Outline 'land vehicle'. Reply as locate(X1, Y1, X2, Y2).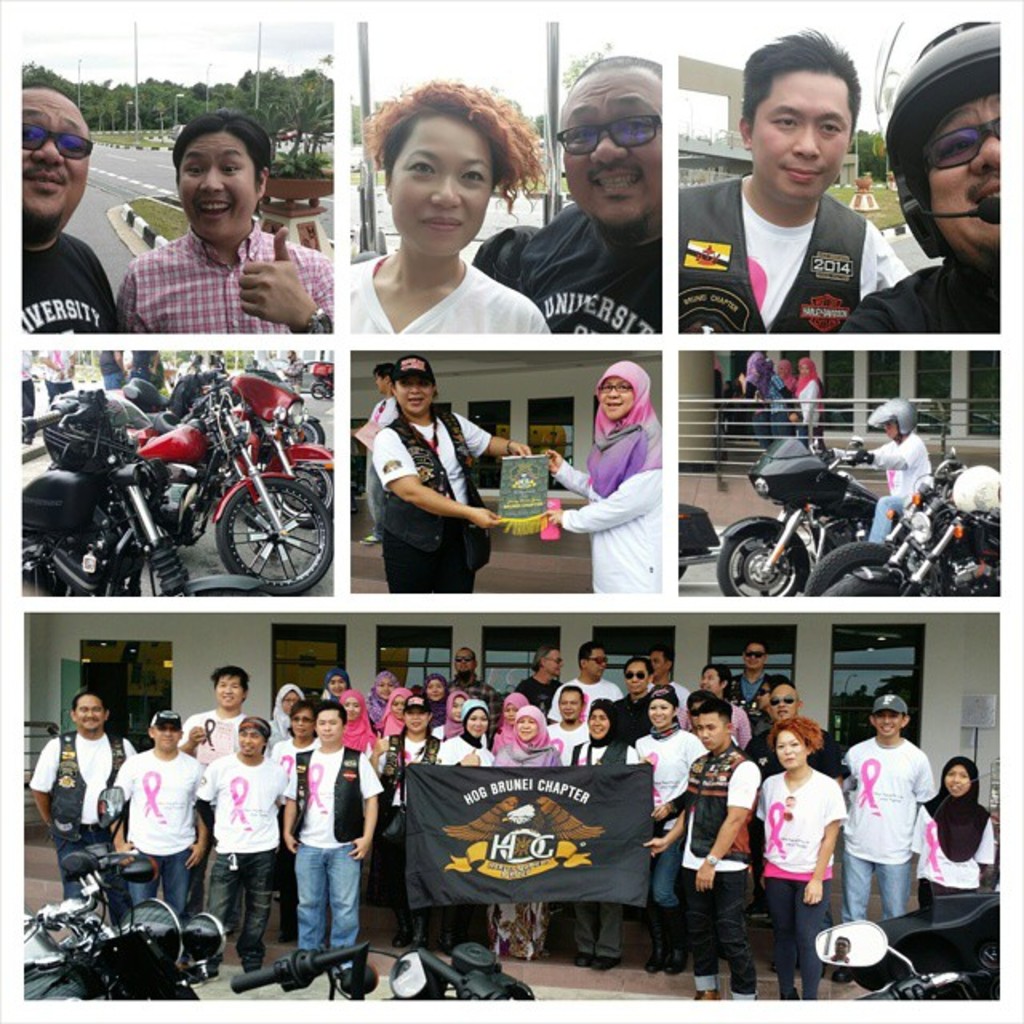
locate(118, 373, 333, 592).
